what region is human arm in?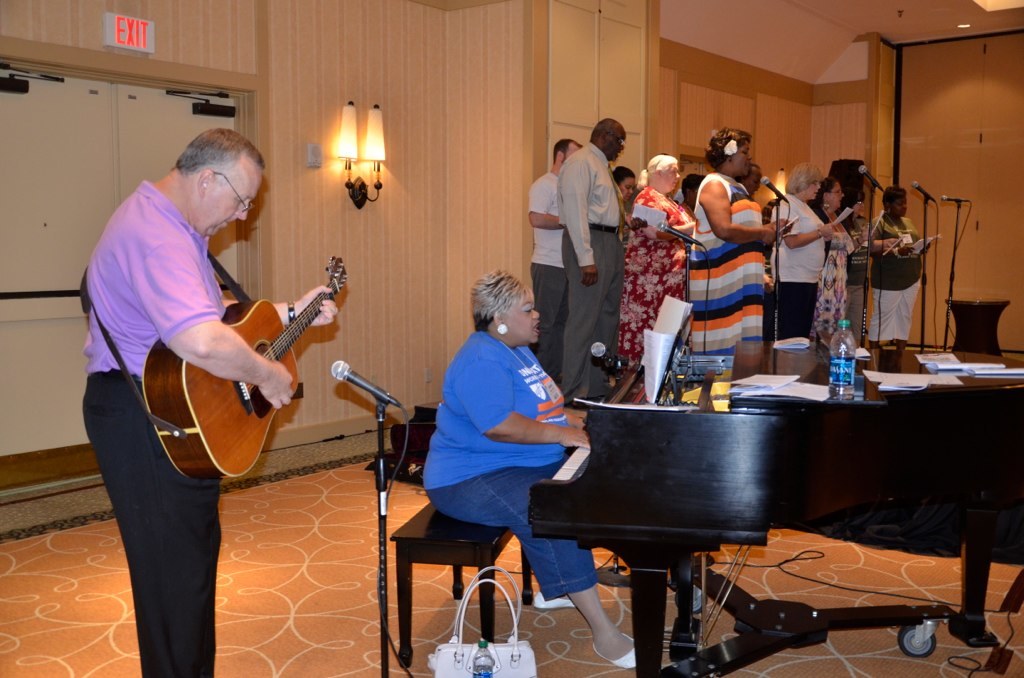
locate(560, 156, 601, 286).
